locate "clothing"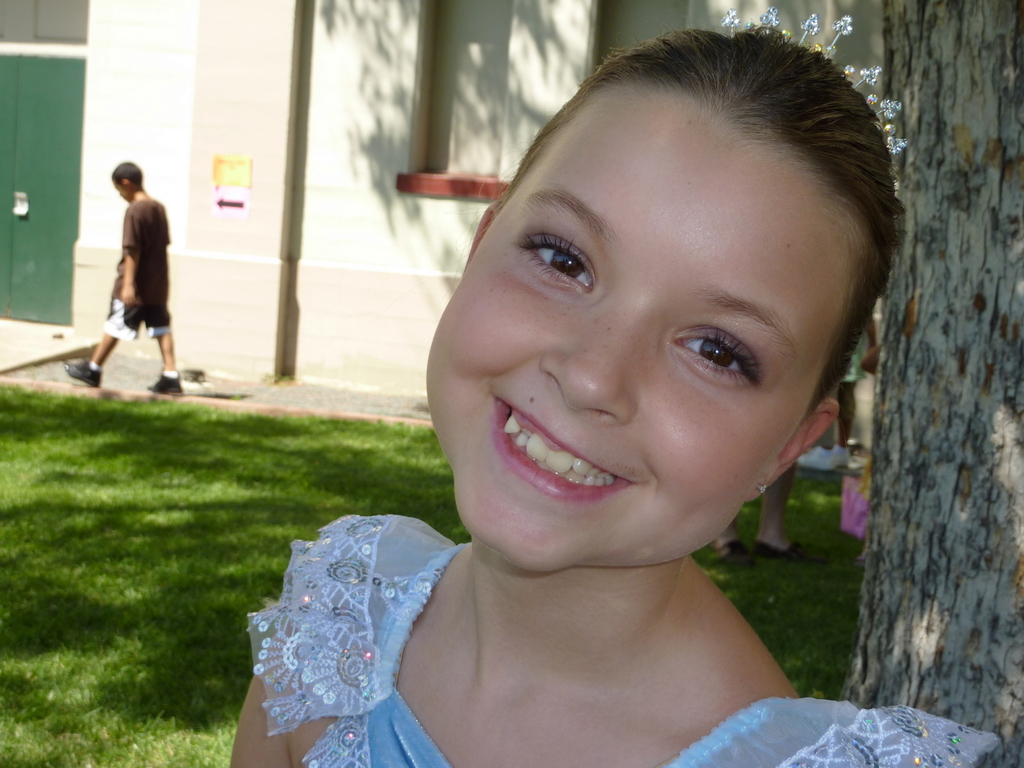
{"left": 99, "top": 167, "right": 174, "bottom": 352}
